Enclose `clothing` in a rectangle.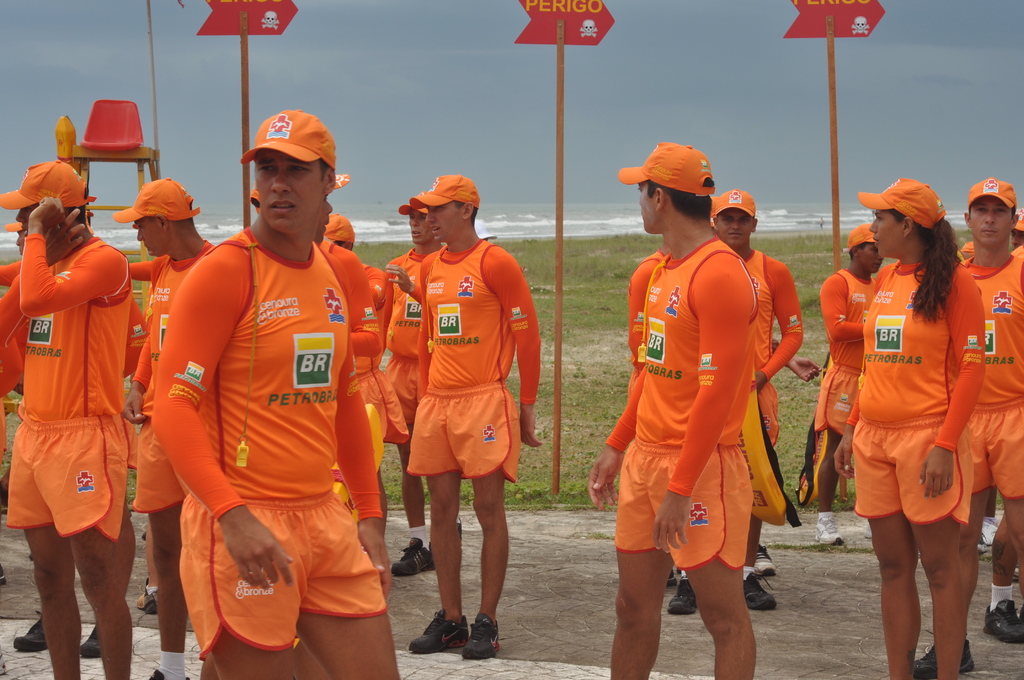
box=[178, 498, 384, 644].
